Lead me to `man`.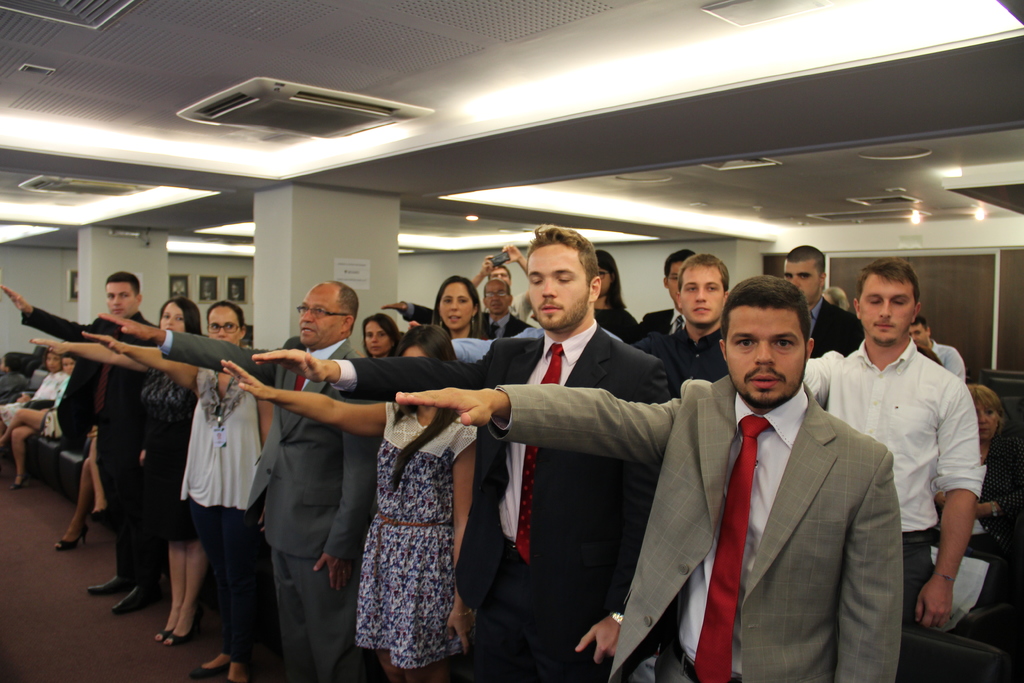
Lead to {"x1": 472, "y1": 242, "x2": 534, "y2": 317}.
